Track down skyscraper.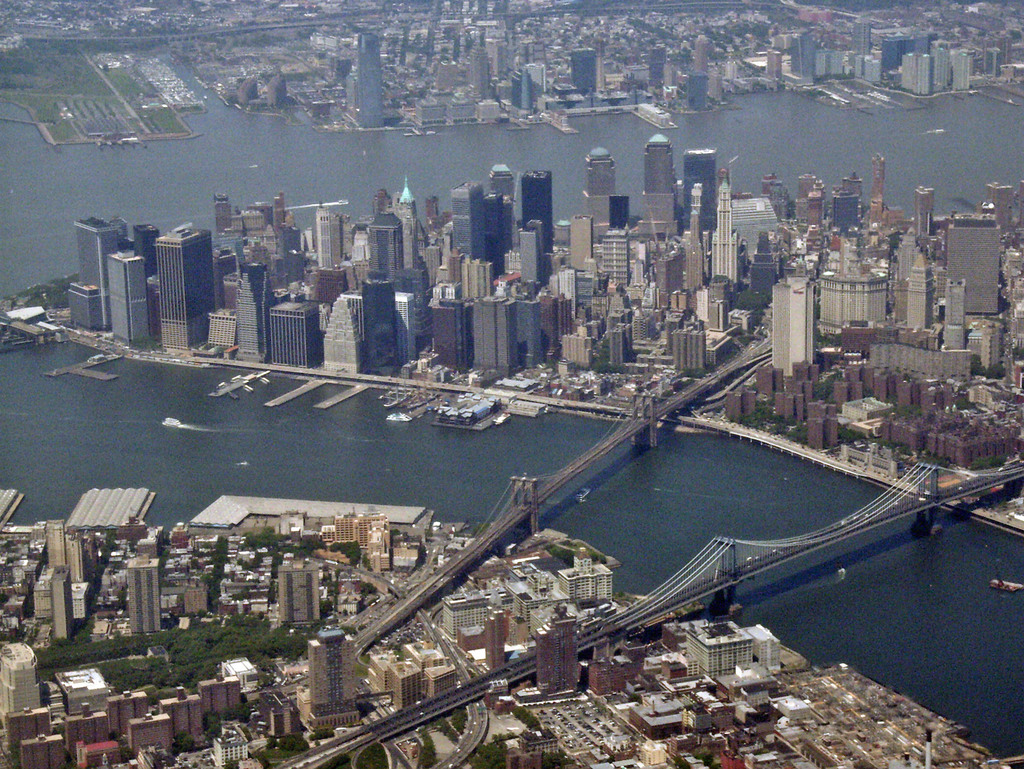
Tracked to detection(948, 226, 996, 315).
